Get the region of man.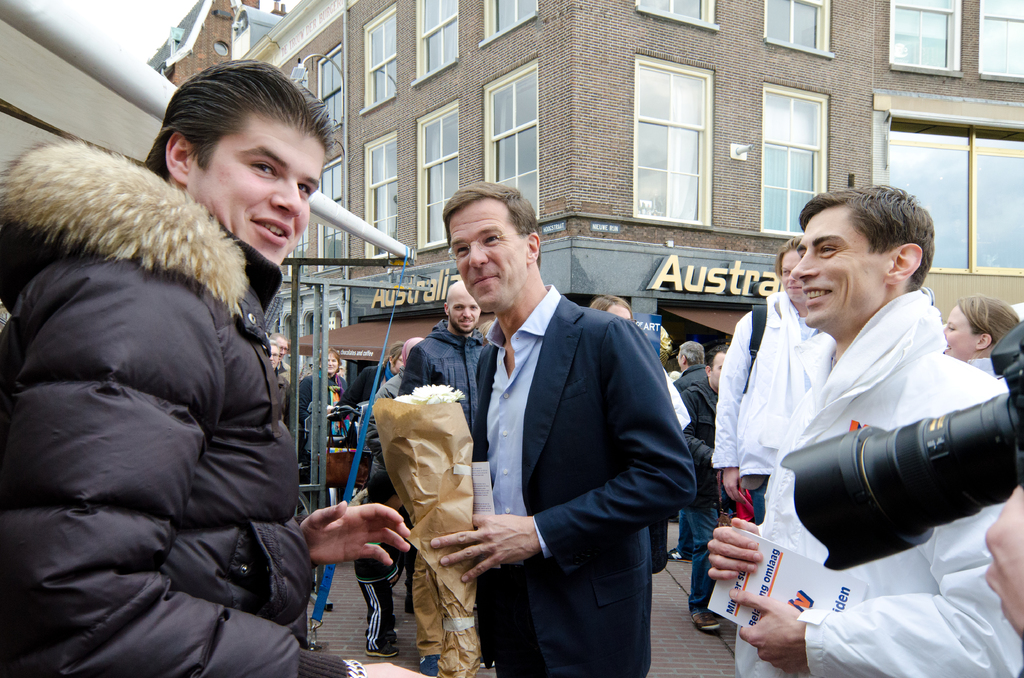
<bbox>0, 59, 438, 677</bbox>.
